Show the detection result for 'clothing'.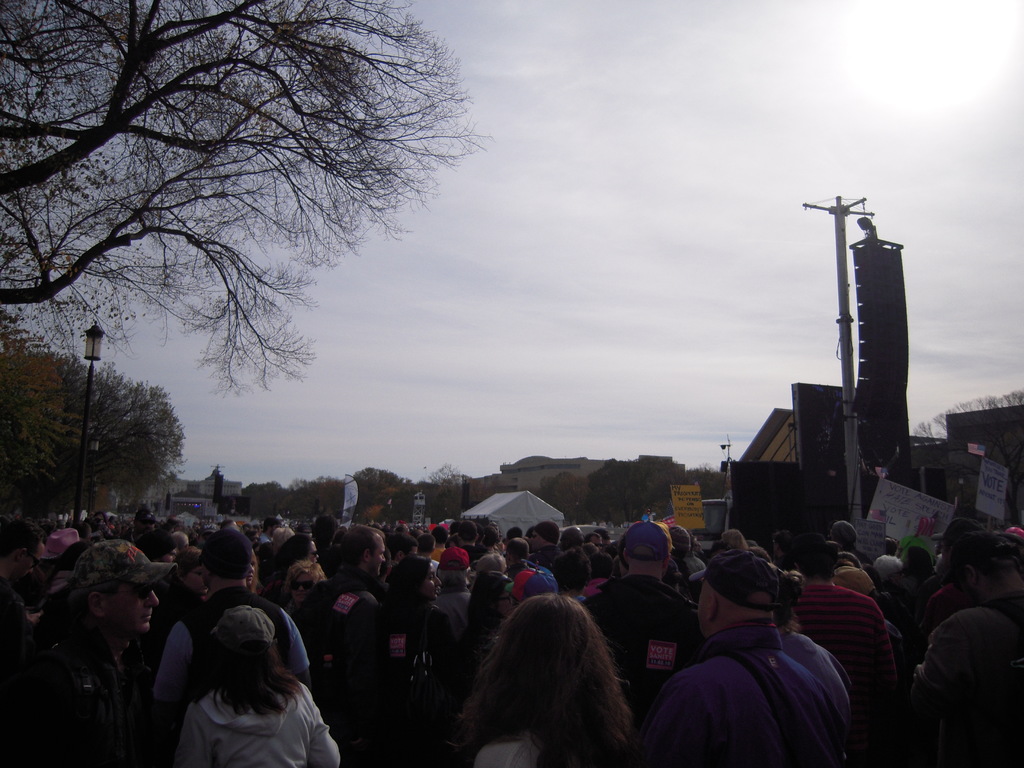
643, 588, 868, 760.
